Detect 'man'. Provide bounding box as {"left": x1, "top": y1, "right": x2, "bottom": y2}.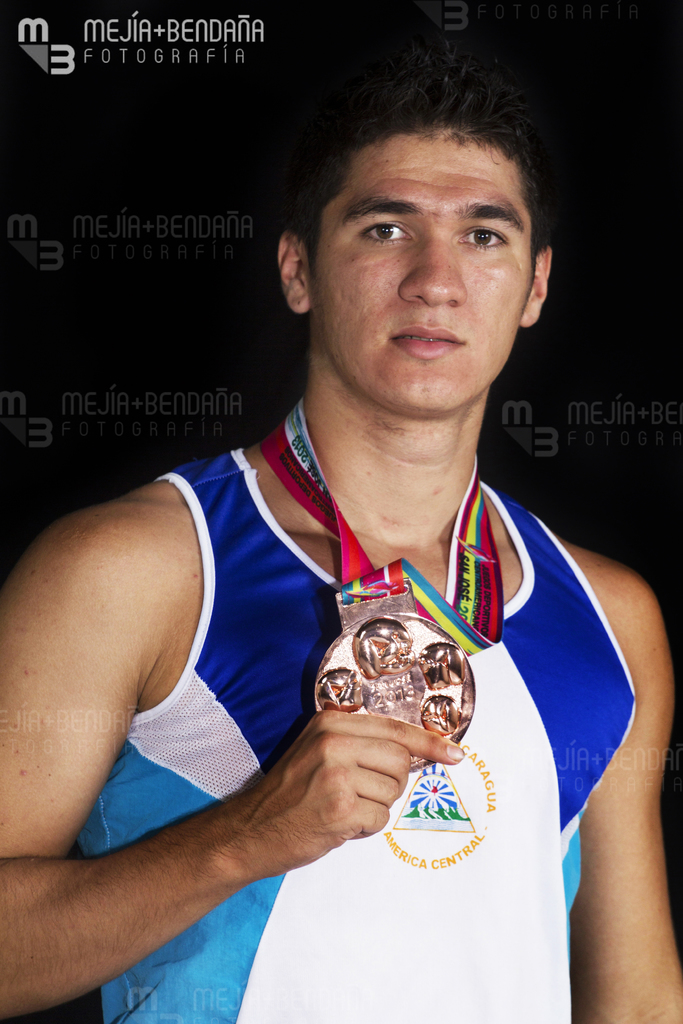
{"left": 86, "top": 49, "right": 645, "bottom": 1023}.
